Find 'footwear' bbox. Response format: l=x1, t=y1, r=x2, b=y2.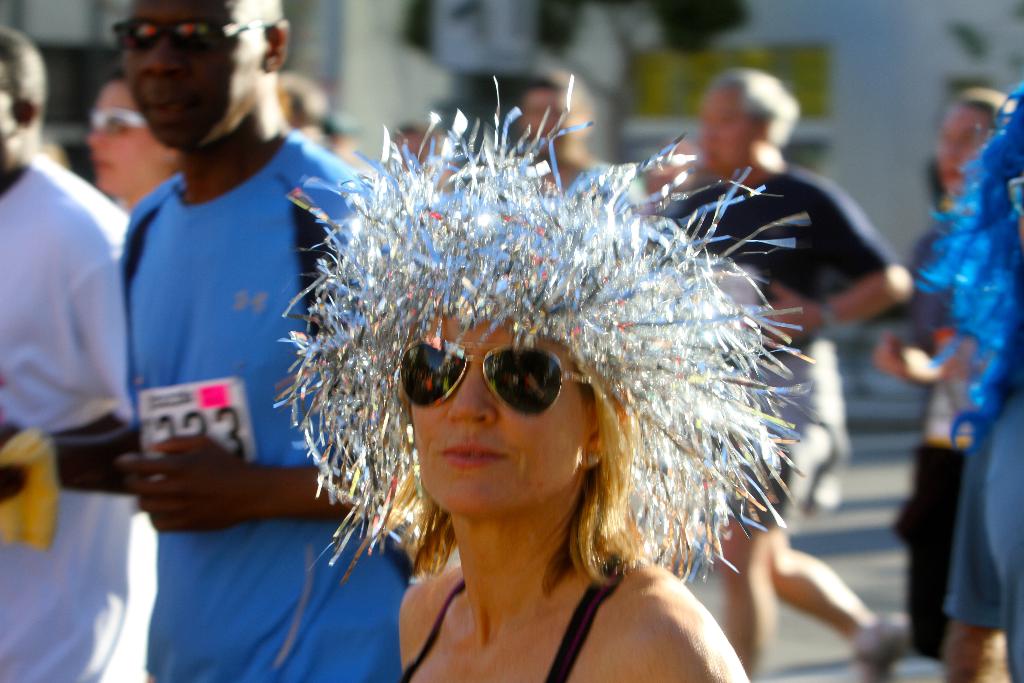
l=845, t=611, r=900, b=682.
